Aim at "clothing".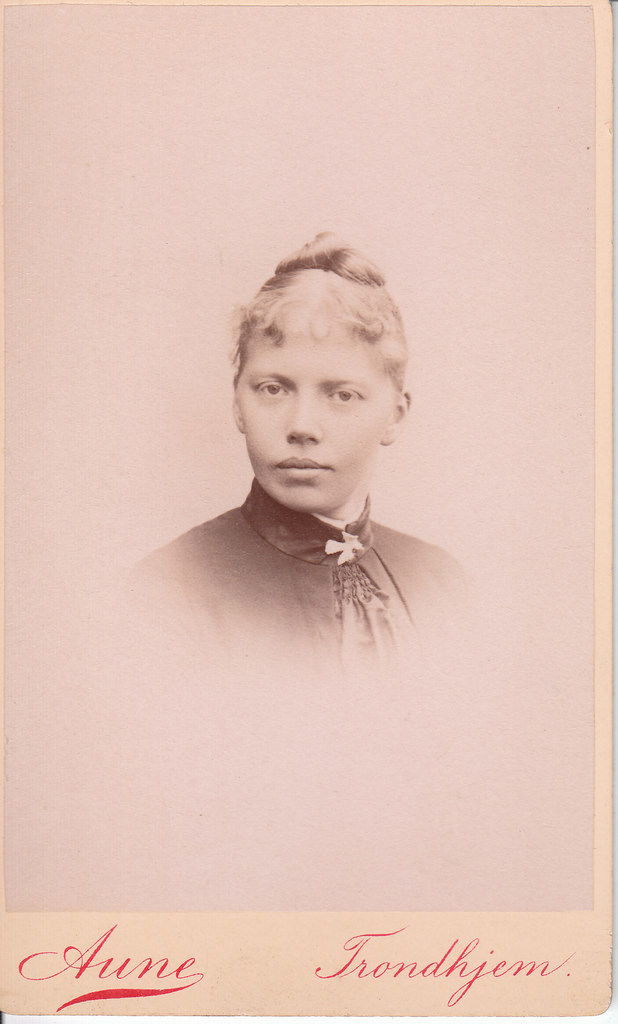
Aimed at select_region(129, 466, 459, 680).
